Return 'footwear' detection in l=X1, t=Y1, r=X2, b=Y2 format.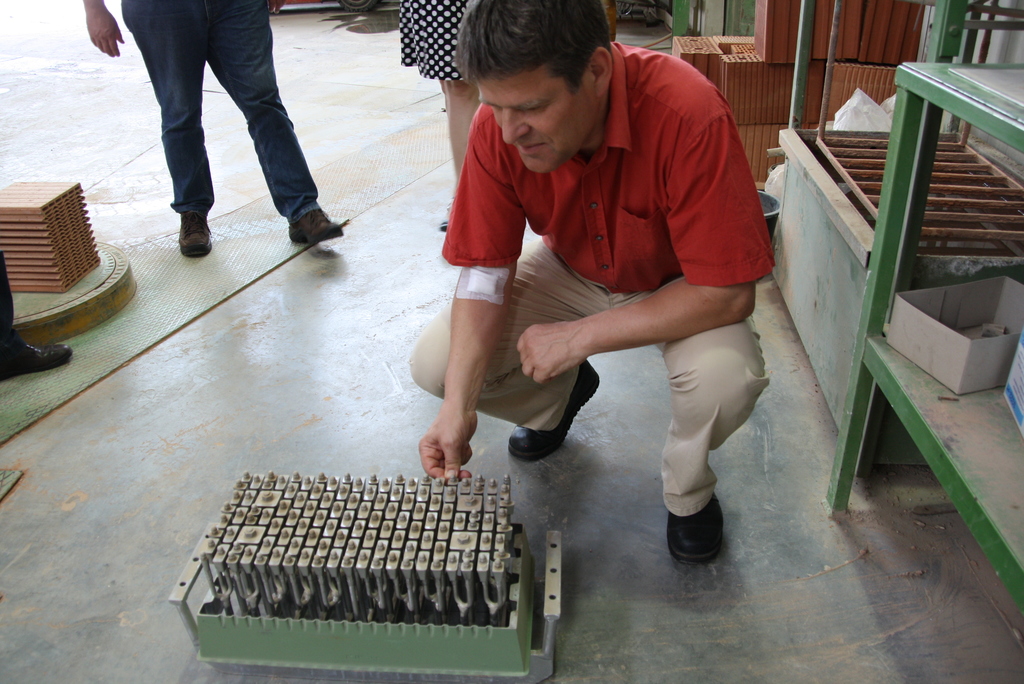
l=288, t=206, r=342, b=247.
